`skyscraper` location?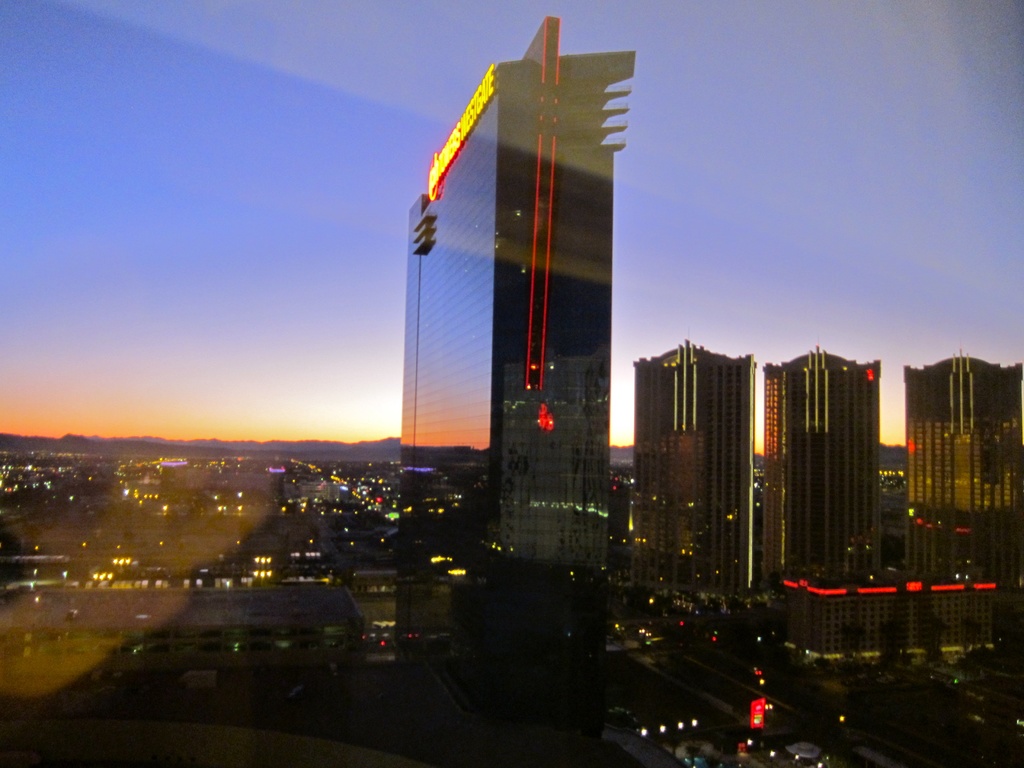
901, 344, 1023, 566
